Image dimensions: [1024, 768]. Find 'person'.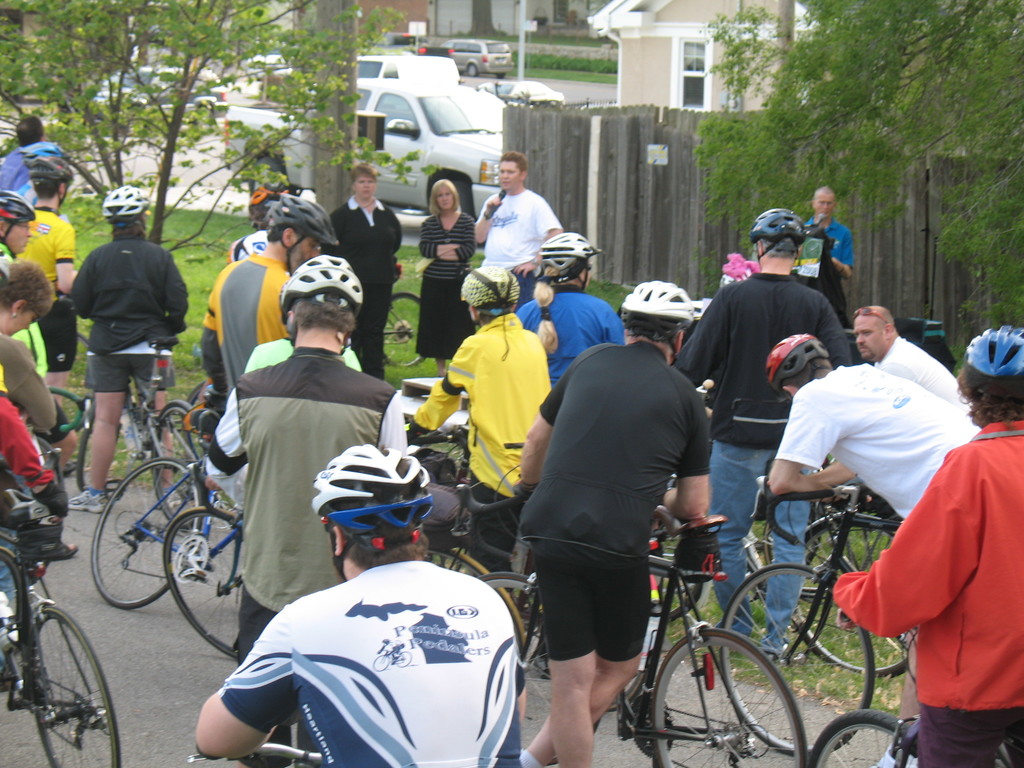
[left=846, top=299, right=973, bottom=433].
